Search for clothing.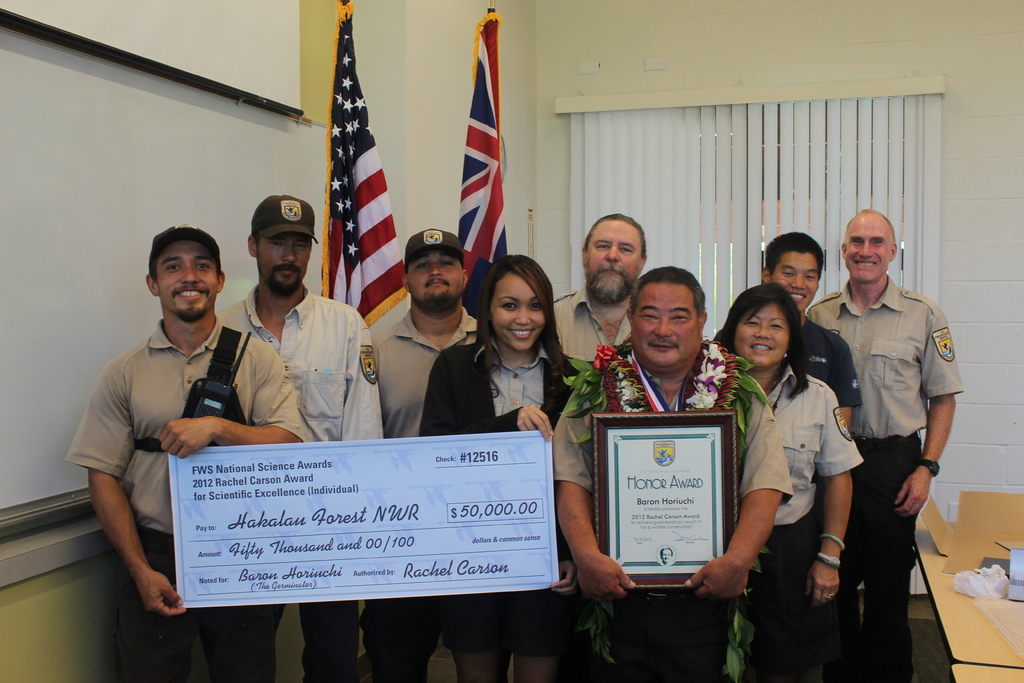
Found at locate(216, 278, 383, 682).
